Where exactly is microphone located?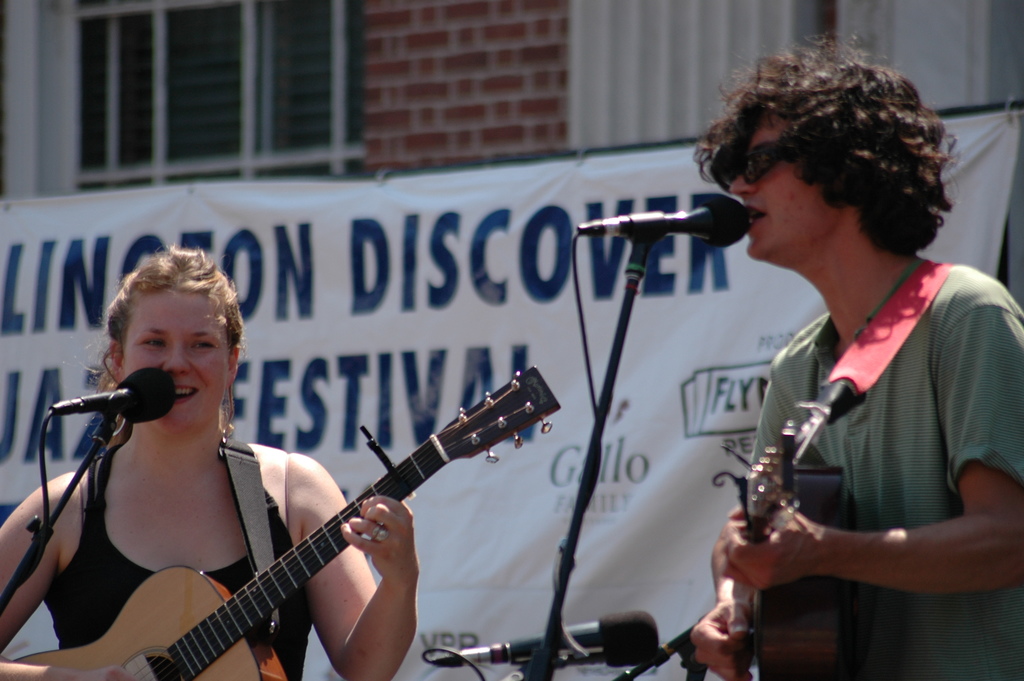
Its bounding box is 434,611,660,671.
